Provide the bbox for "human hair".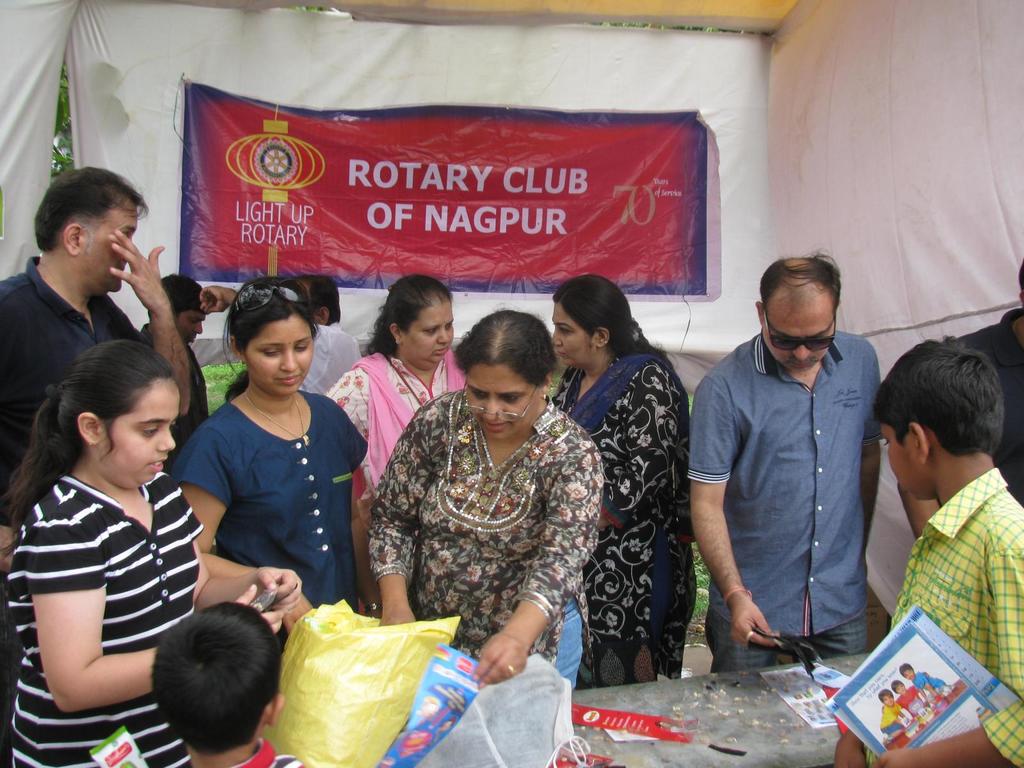
[left=154, top=274, right=207, bottom=317].
